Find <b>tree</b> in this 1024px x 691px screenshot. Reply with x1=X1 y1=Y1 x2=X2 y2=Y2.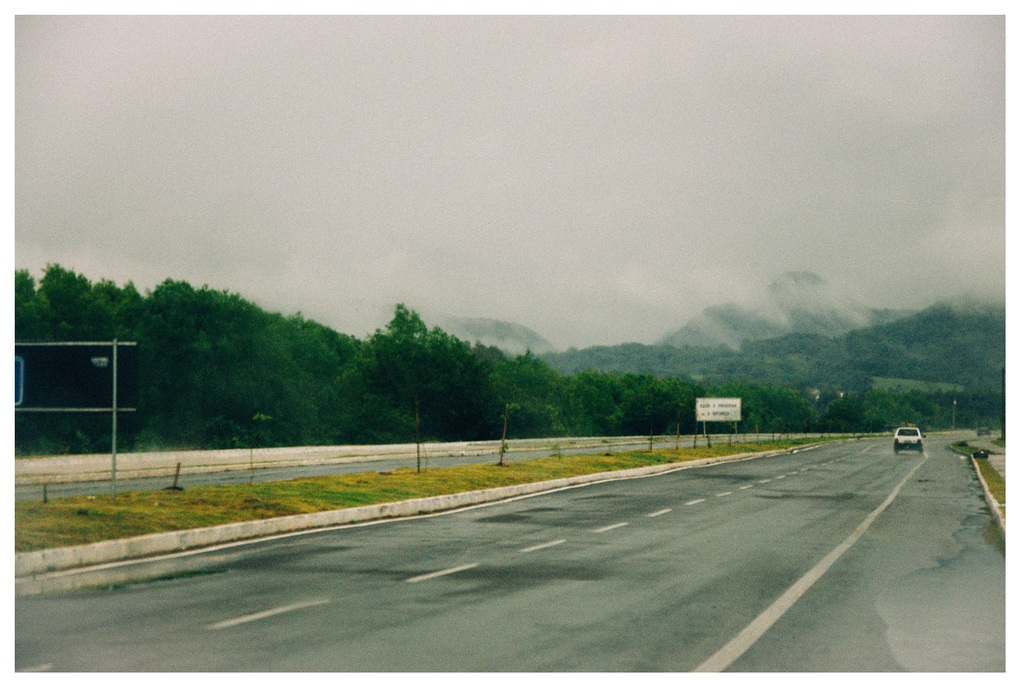
x1=192 y1=287 x2=248 y2=429.
